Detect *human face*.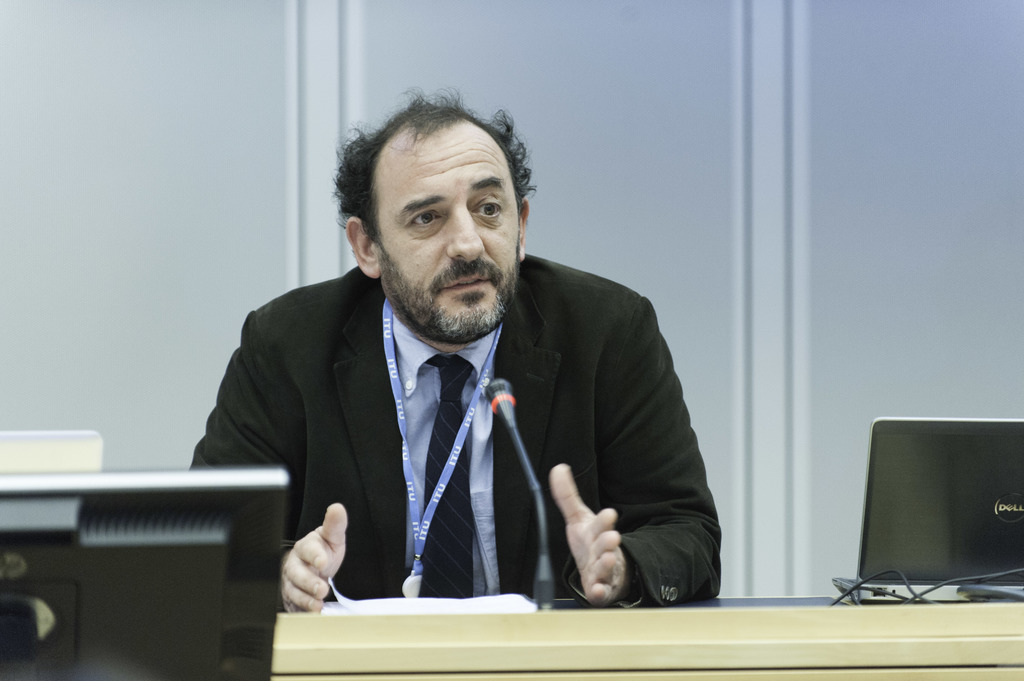
Detected at [371,132,526,344].
